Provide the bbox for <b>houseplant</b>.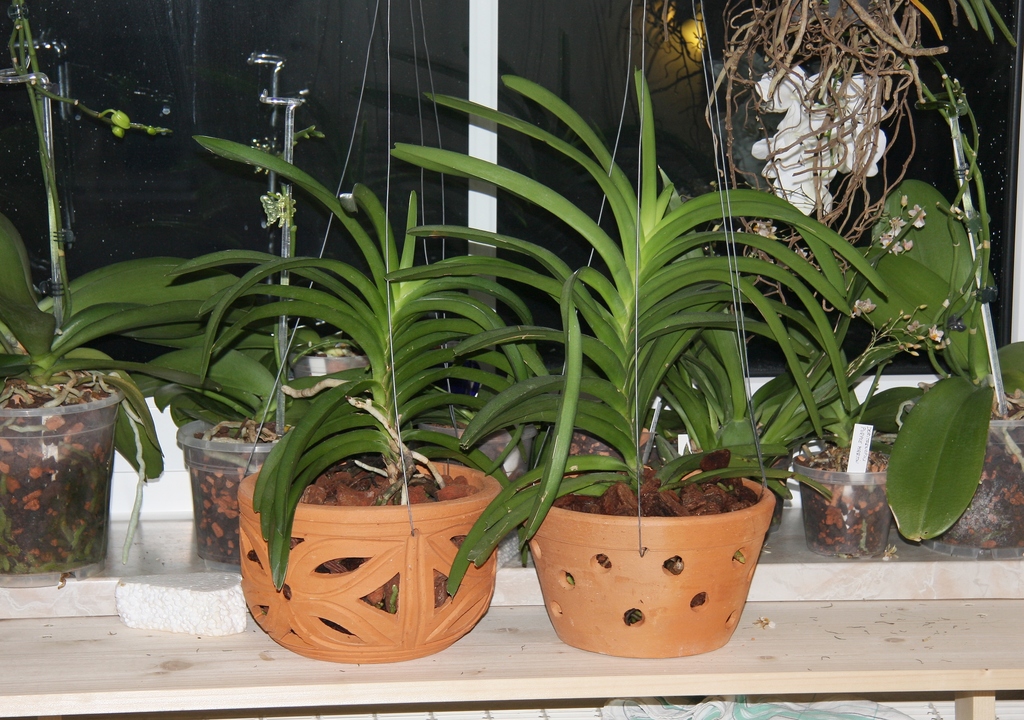
177, 332, 330, 568.
